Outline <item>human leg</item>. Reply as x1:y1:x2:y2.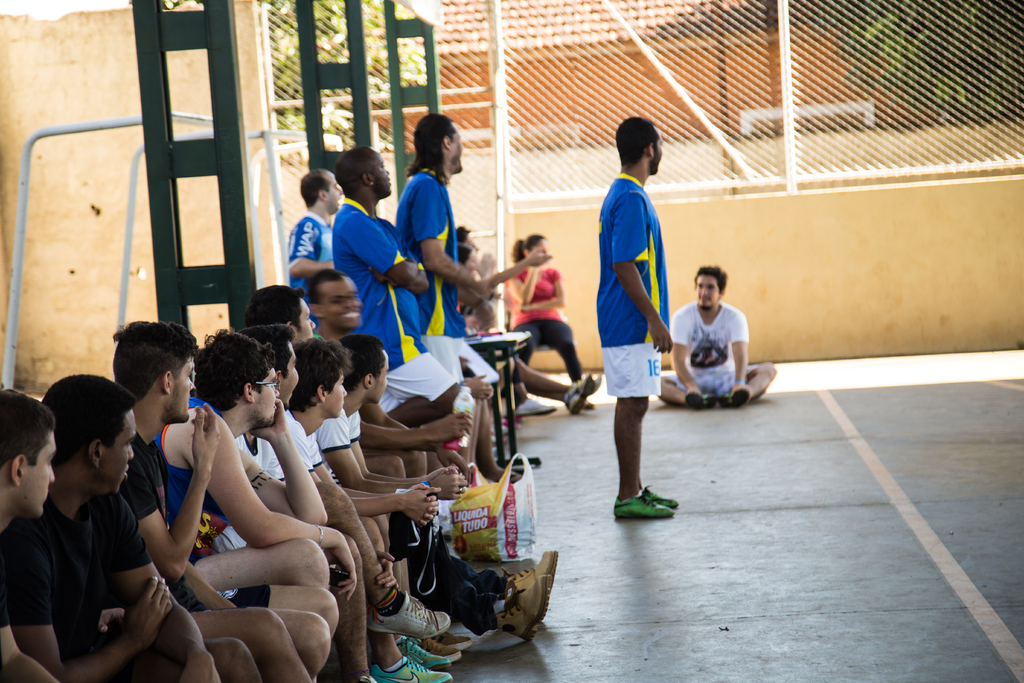
227:583:340:630.
